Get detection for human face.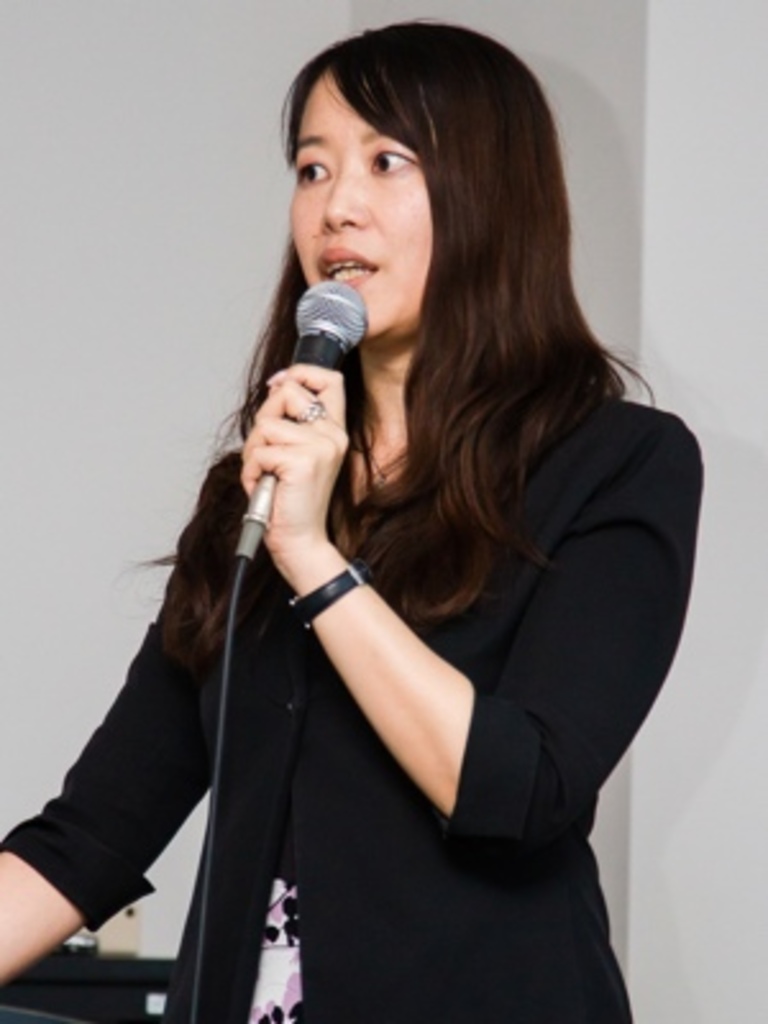
Detection: l=289, t=69, r=430, b=335.
